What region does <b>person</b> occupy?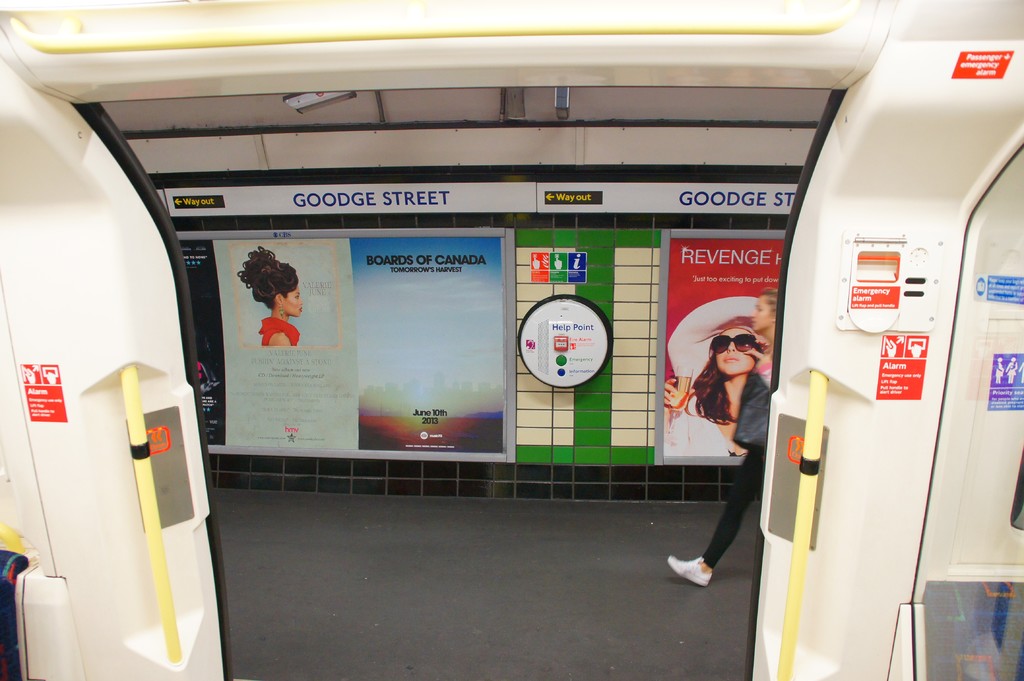
box(690, 313, 770, 458).
